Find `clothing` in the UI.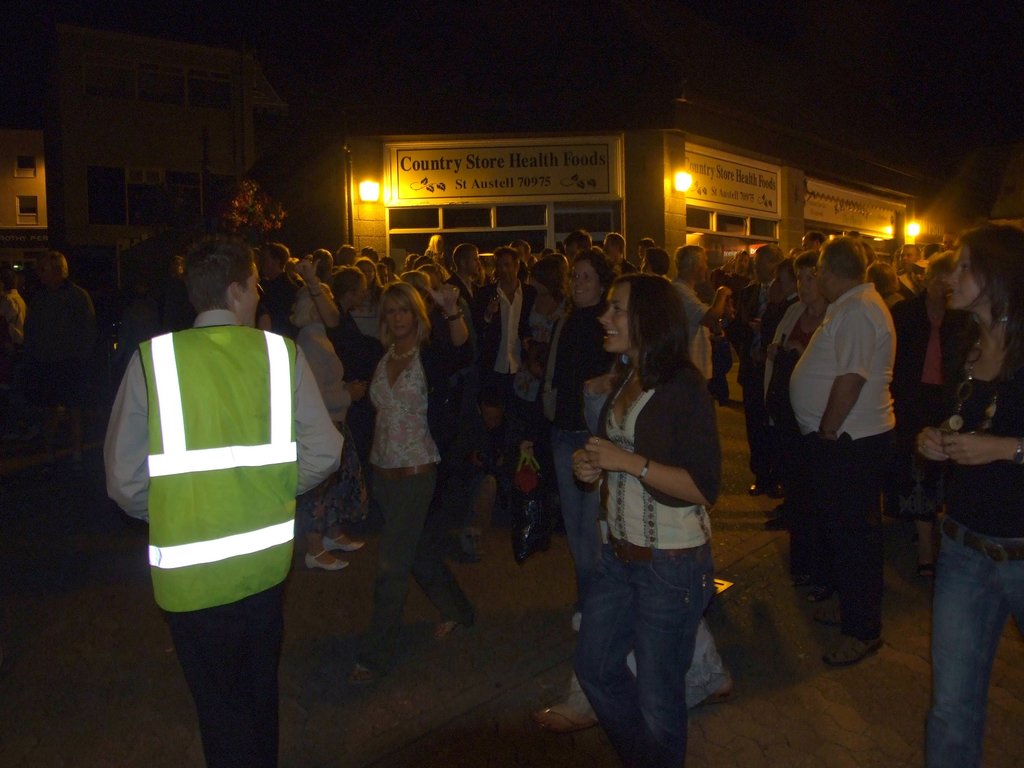
UI element at box(671, 277, 714, 381).
